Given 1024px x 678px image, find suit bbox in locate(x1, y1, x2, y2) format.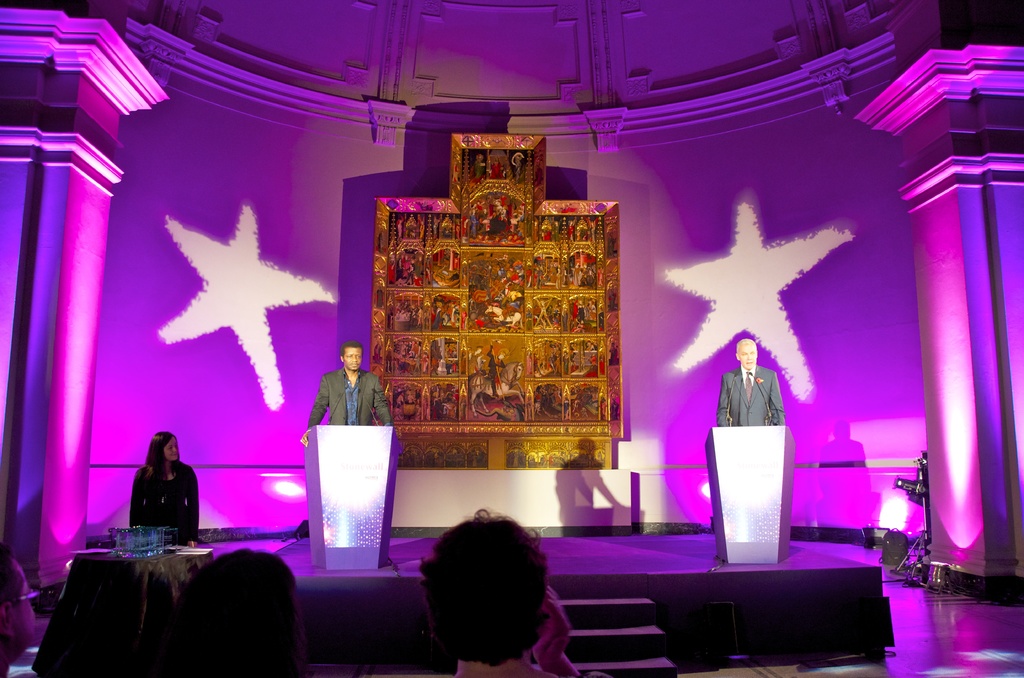
locate(305, 368, 392, 427).
